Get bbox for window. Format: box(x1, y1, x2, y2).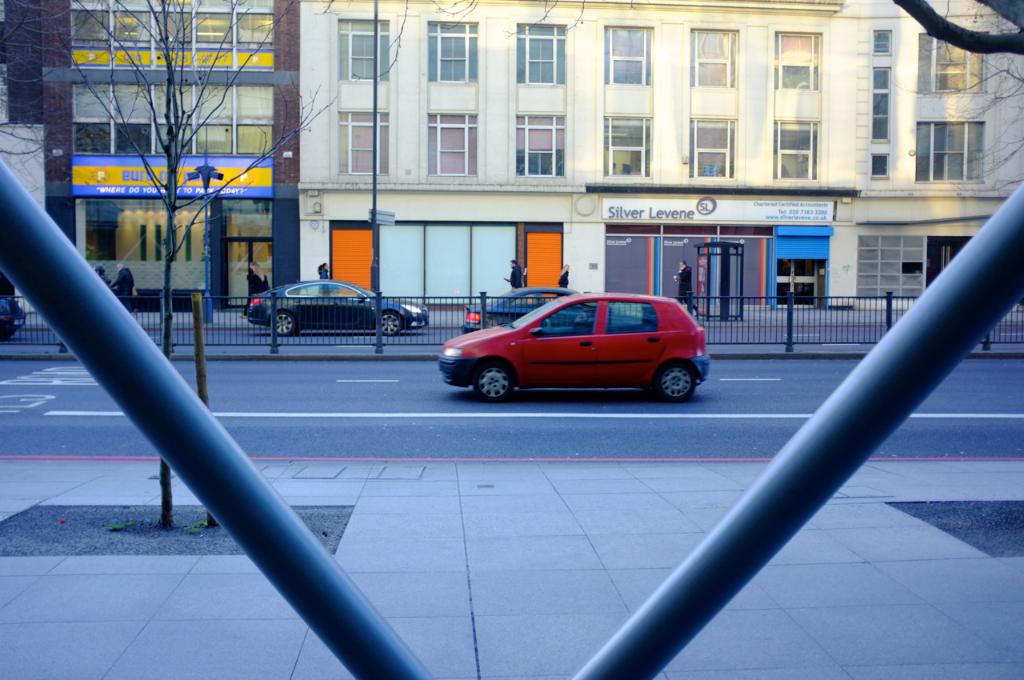
box(869, 153, 893, 180).
